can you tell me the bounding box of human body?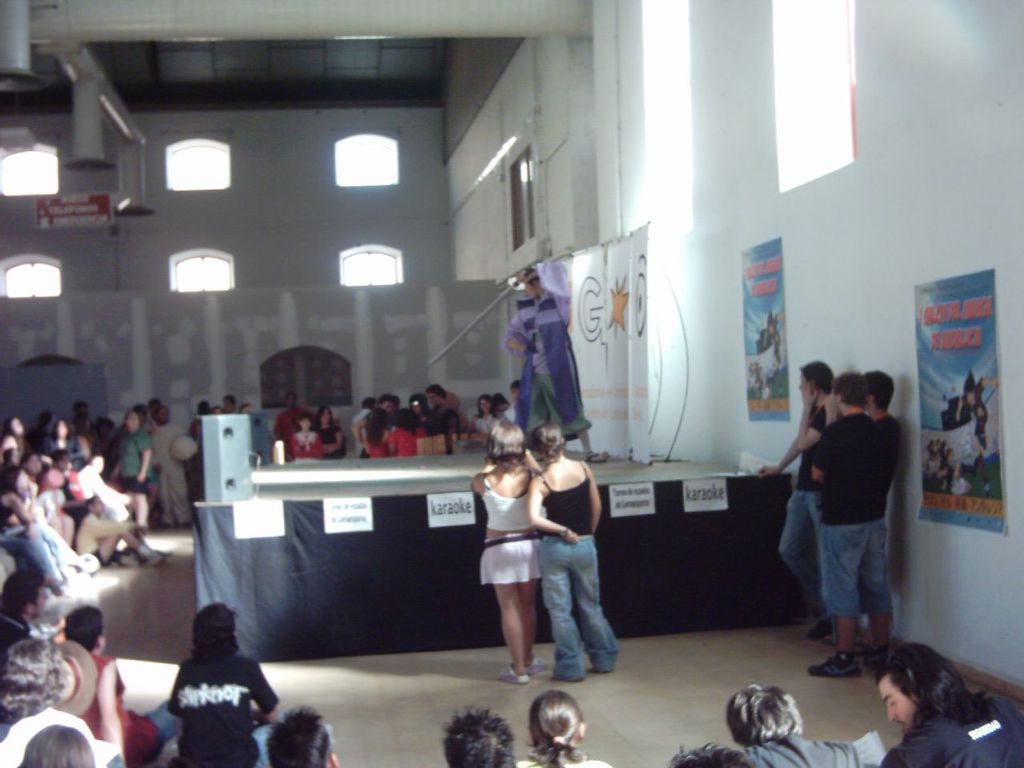
[725,682,867,767].
